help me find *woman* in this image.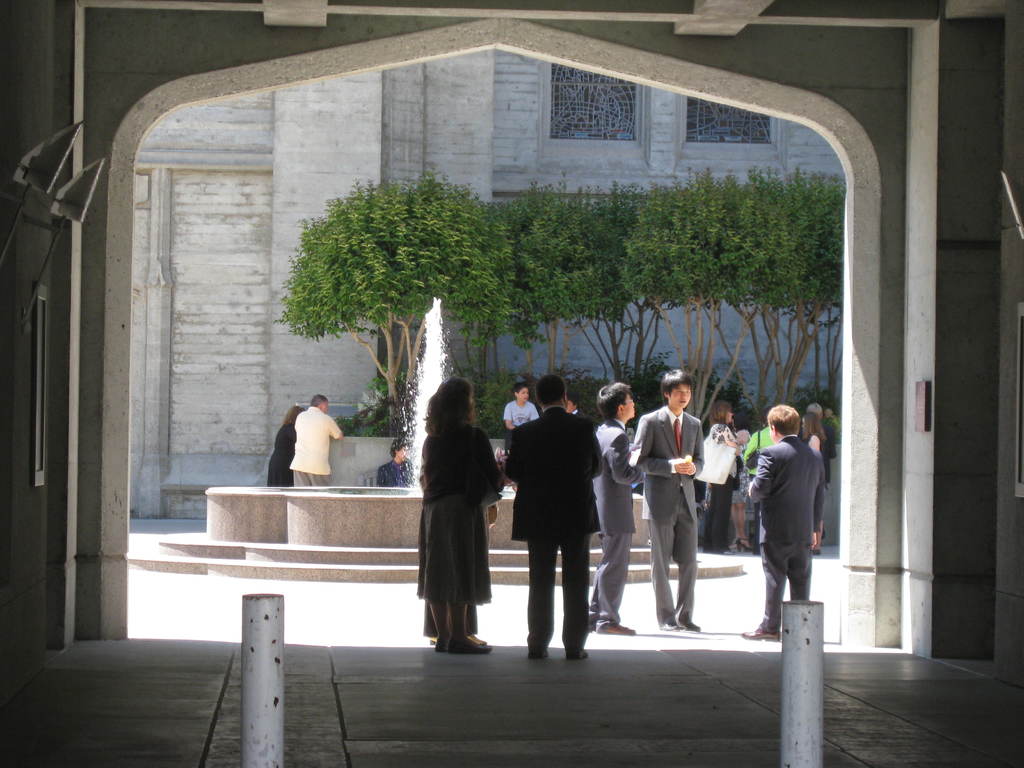
Found it: [left=408, top=375, right=499, bottom=653].
